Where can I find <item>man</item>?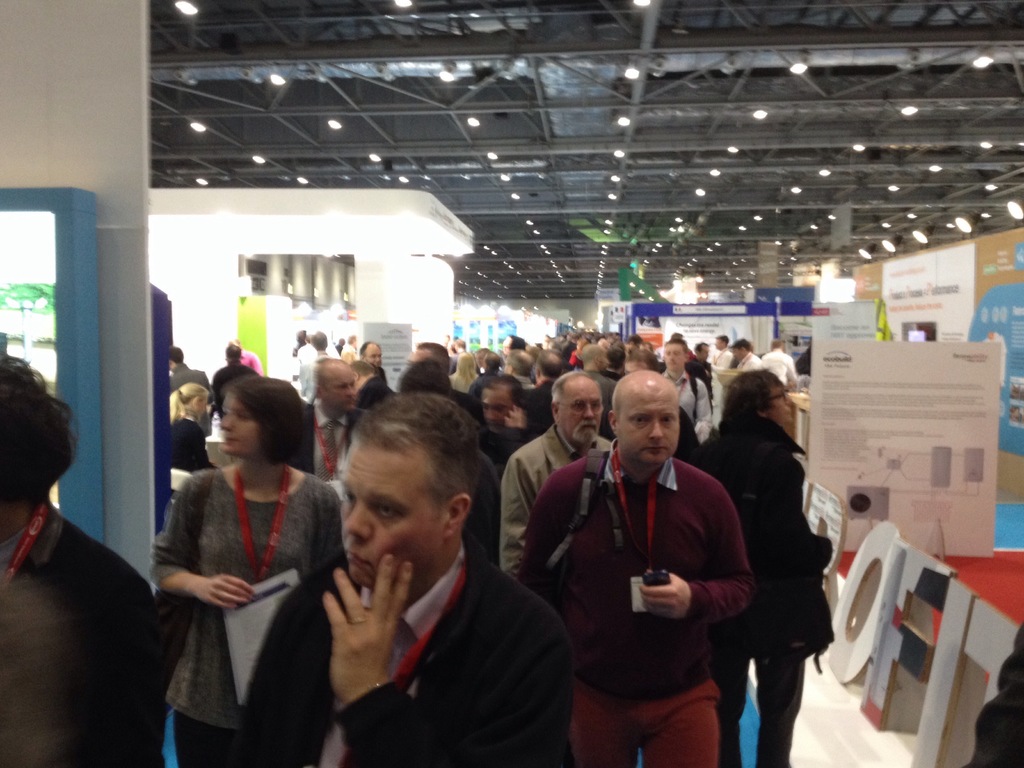
You can find it at [left=516, top=369, right=752, bottom=767].
